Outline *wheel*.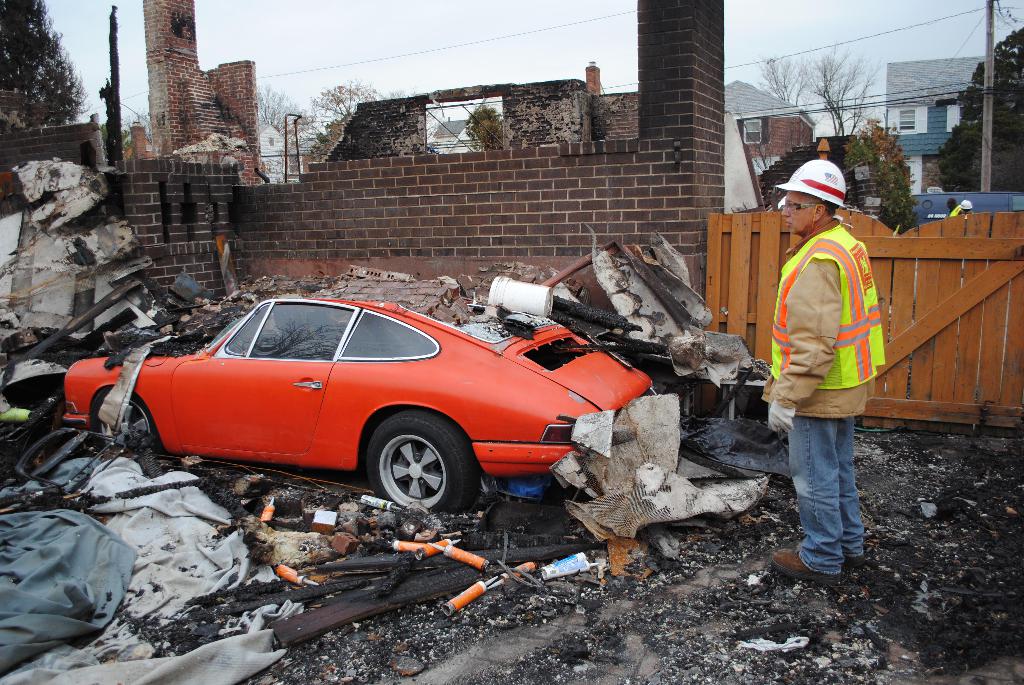
Outline: bbox=[365, 413, 474, 517].
